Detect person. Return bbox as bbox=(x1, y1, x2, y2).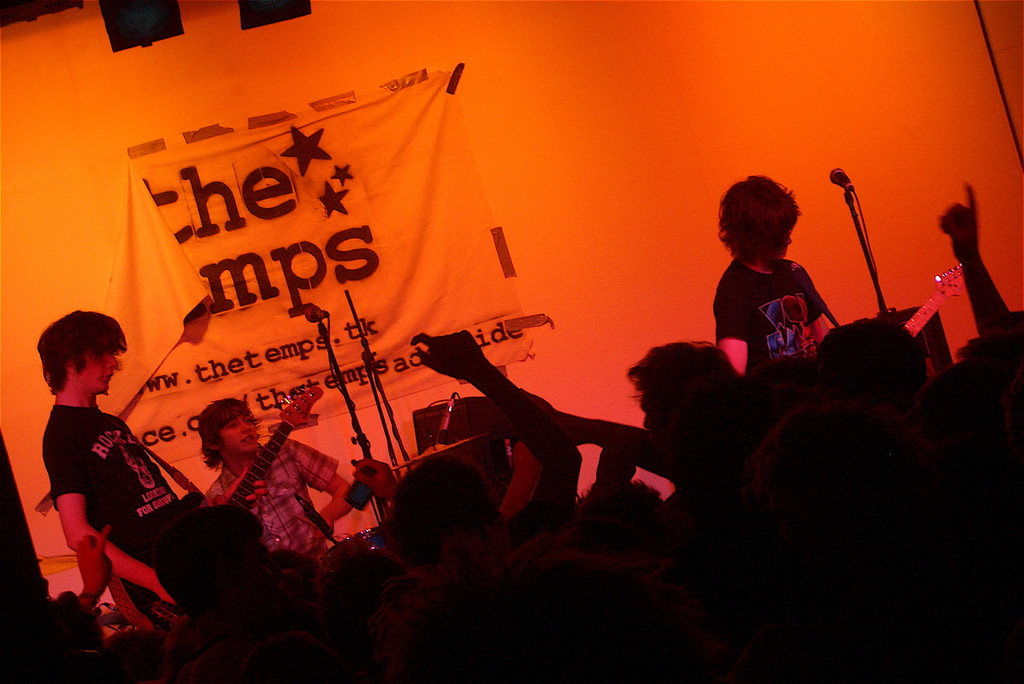
bbox=(706, 161, 847, 388).
